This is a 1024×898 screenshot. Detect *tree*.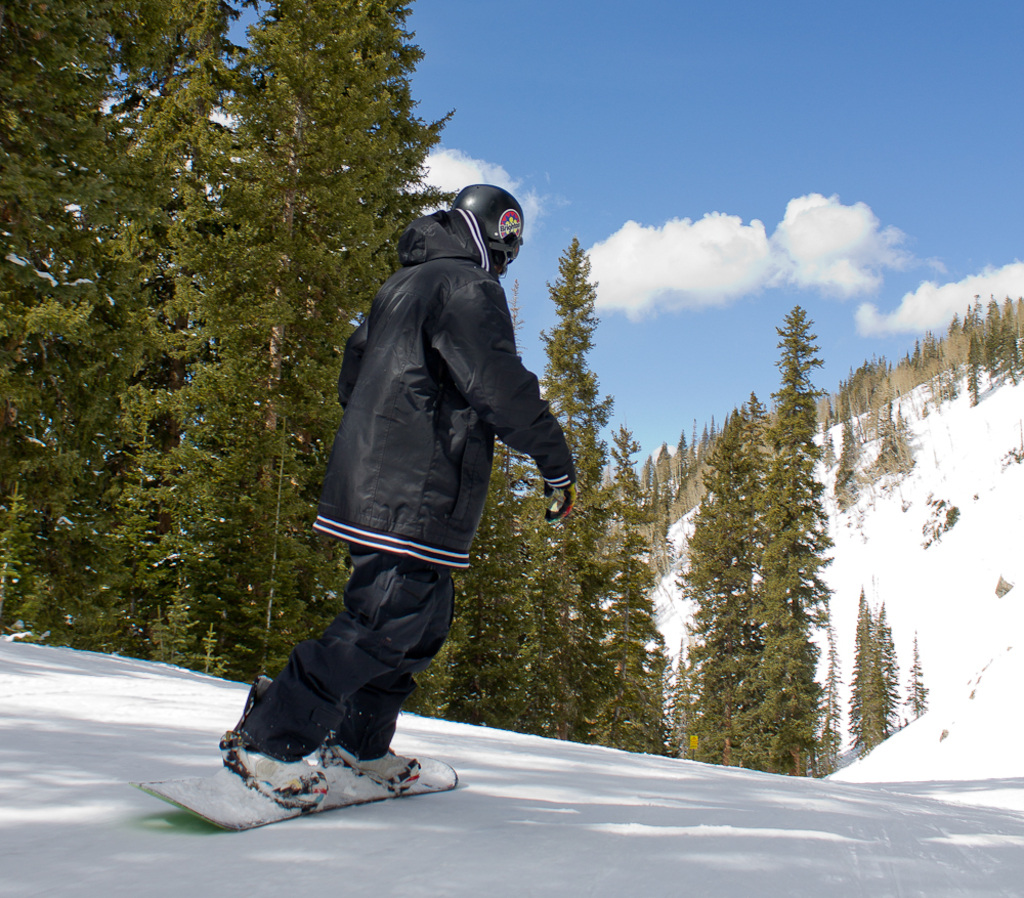
<bbox>905, 632, 926, 718</bbox>.
